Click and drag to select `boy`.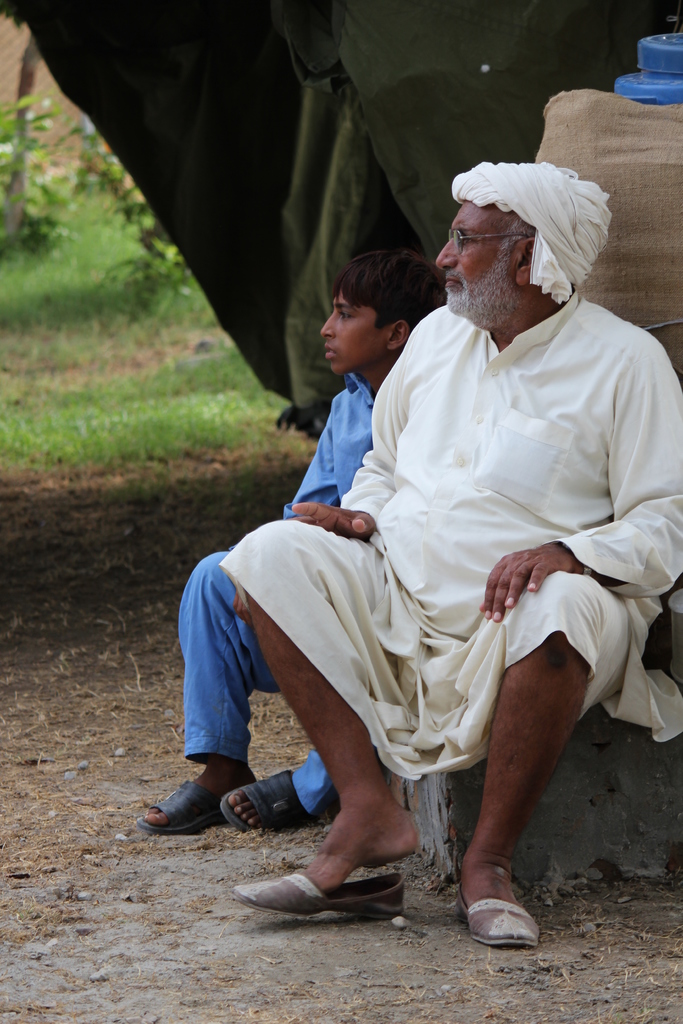
Selection: [left=136, top=252, right=448, bottom=840].
